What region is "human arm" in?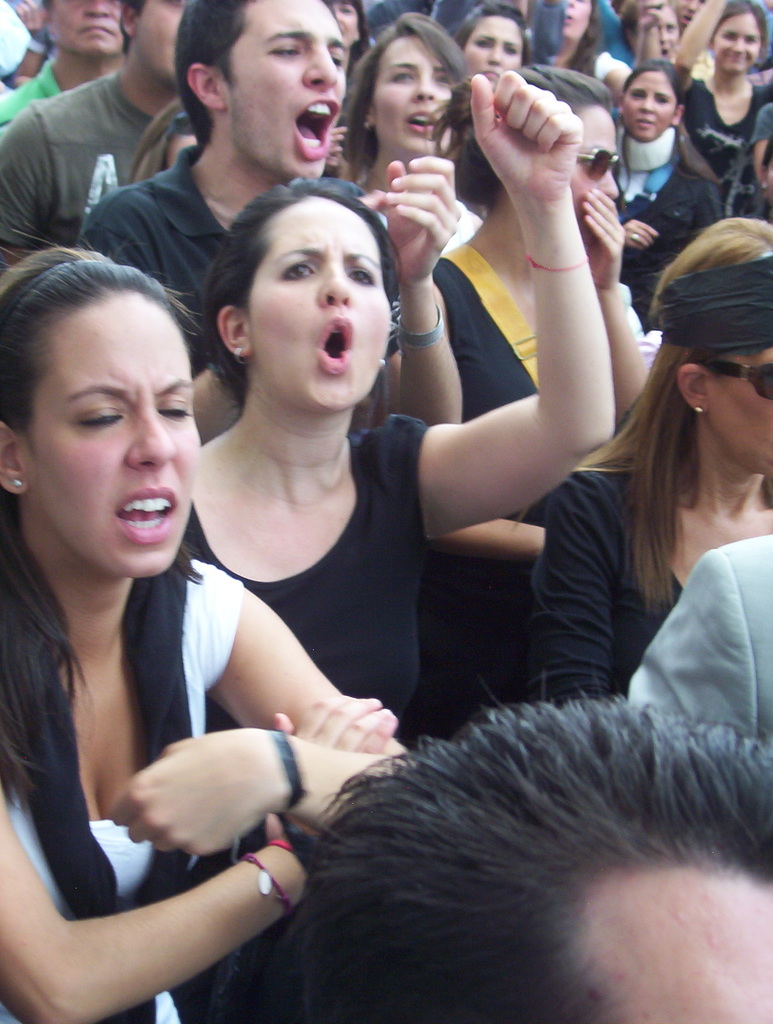
617 541 755 732.
